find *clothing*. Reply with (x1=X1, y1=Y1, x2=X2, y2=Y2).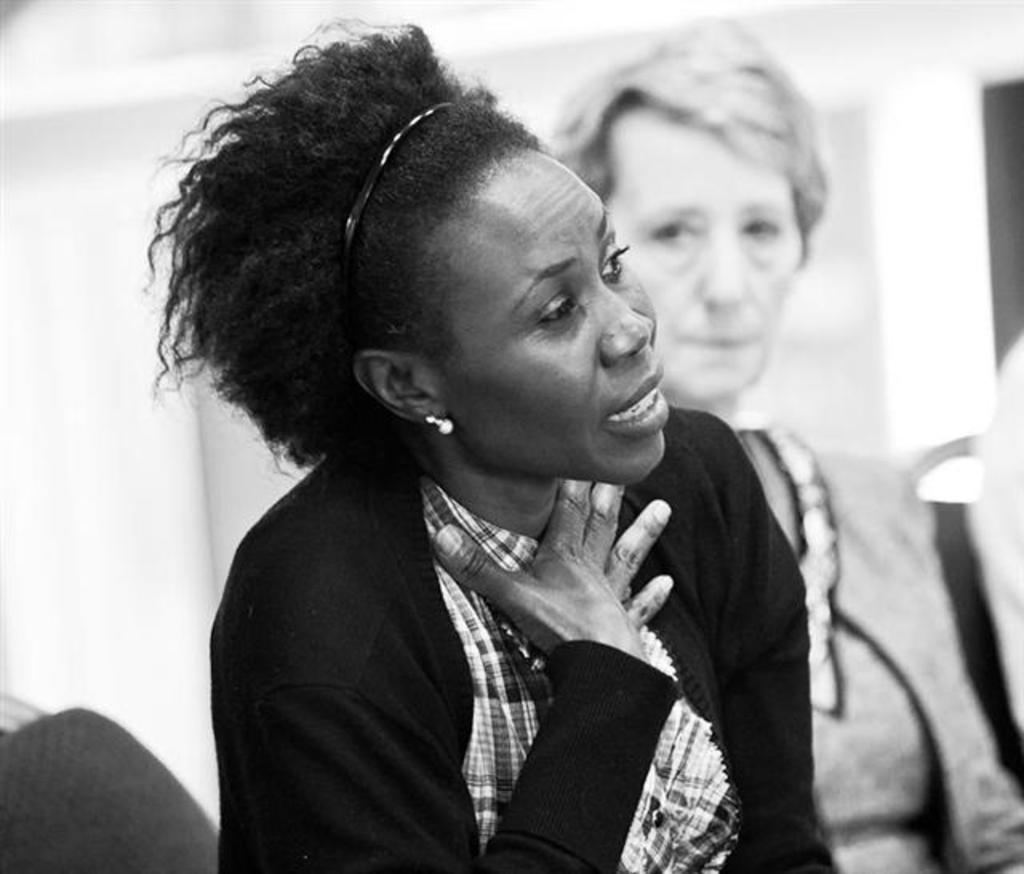
(x1=709, y1=368, x2=1022, y2=871).
